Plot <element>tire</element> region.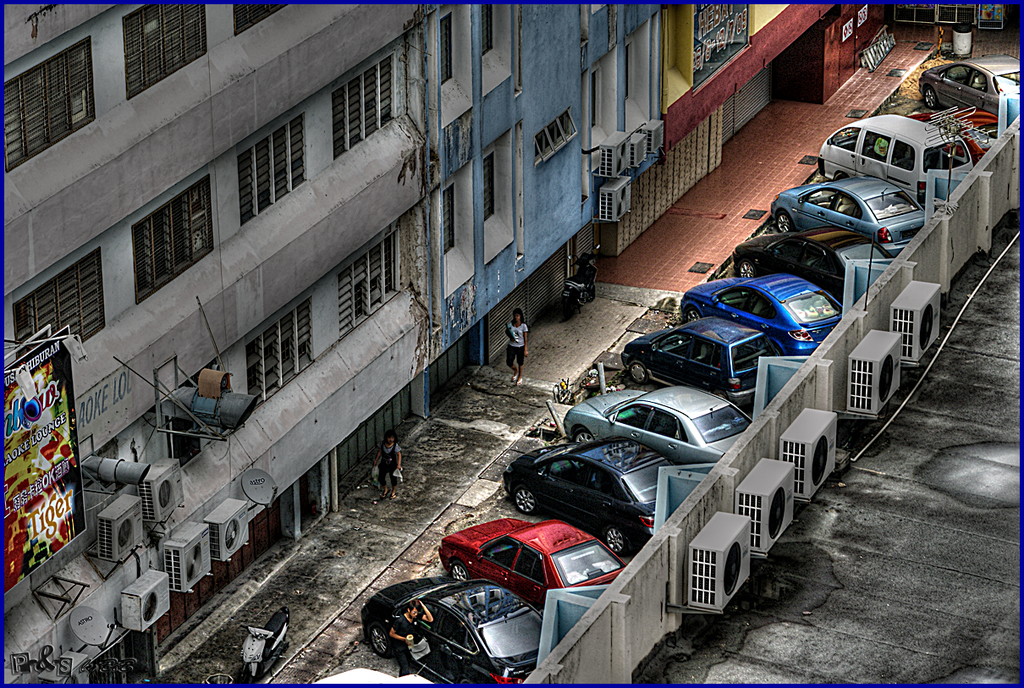
Plotted at left=683, top=302, right=700, bottom=320.
